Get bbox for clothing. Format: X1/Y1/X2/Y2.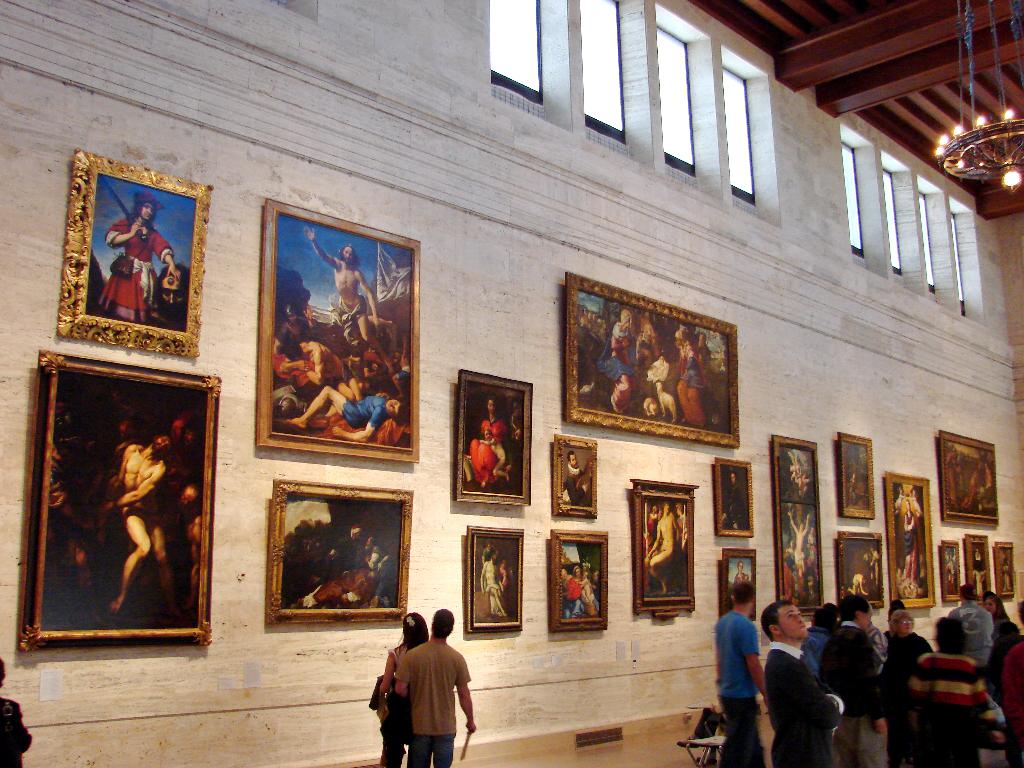
270/331/316/387.
